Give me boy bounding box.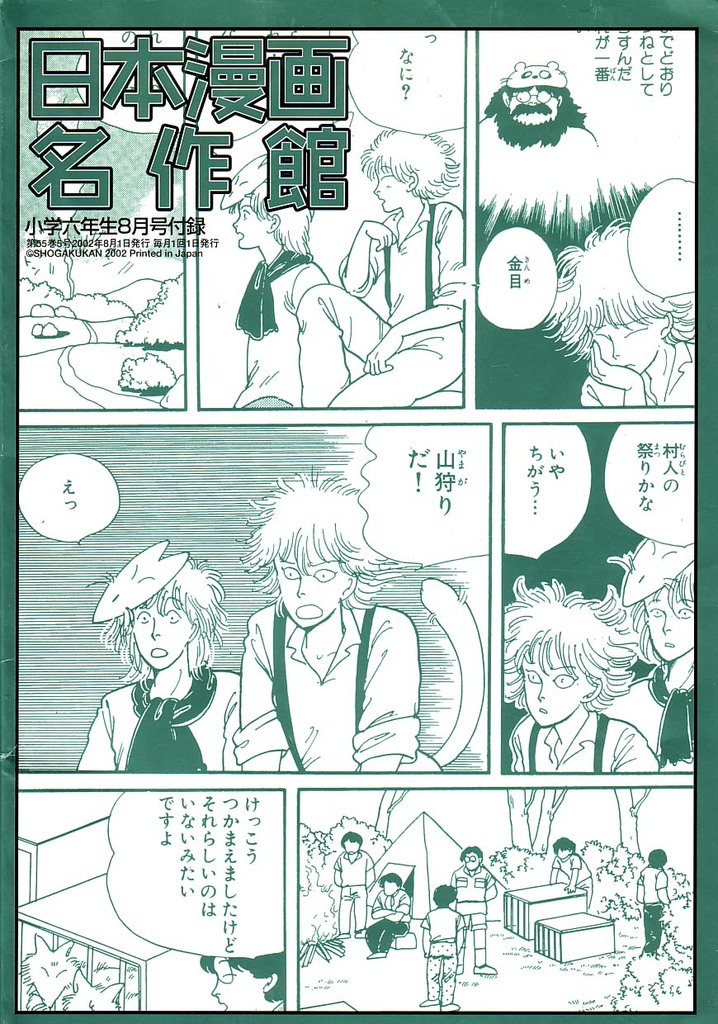
[500, 579, 674, 789].
